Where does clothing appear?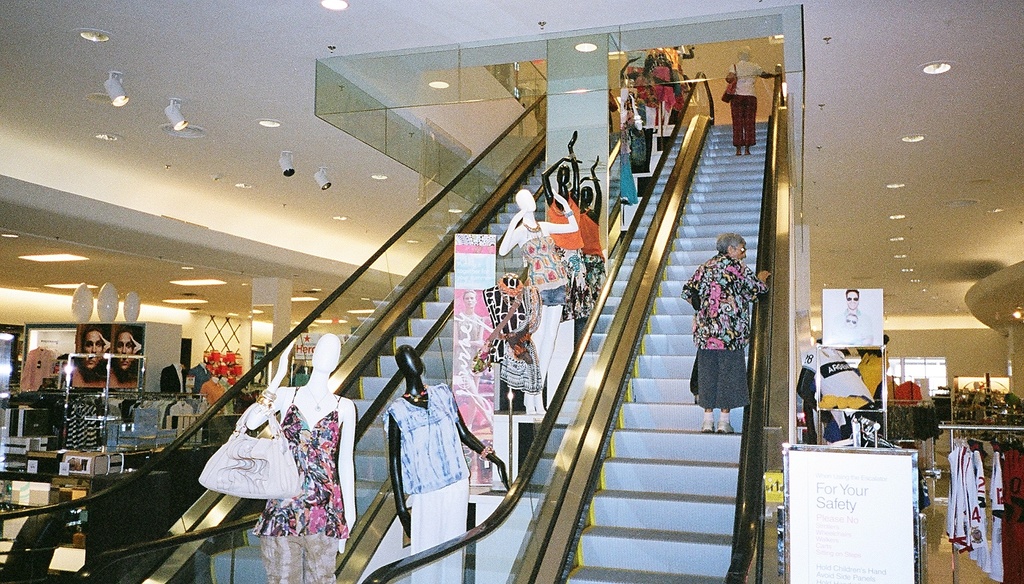
Appears at 378,384,462,583.
